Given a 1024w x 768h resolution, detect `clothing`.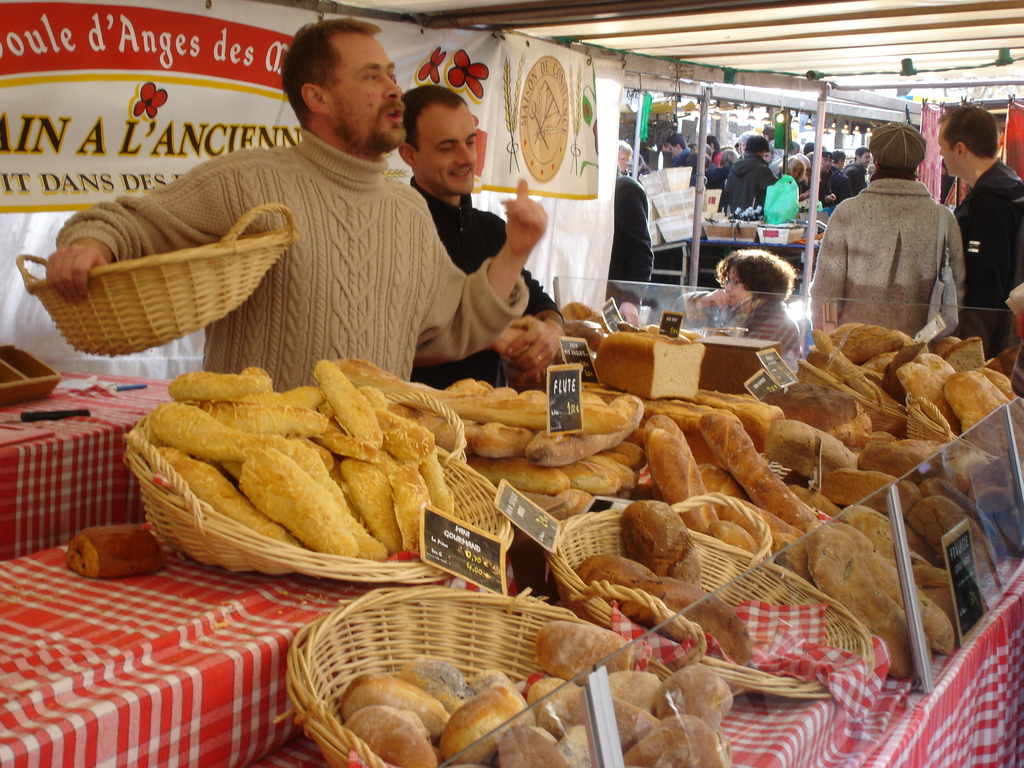
bbox(709, 148, 776, 225).
